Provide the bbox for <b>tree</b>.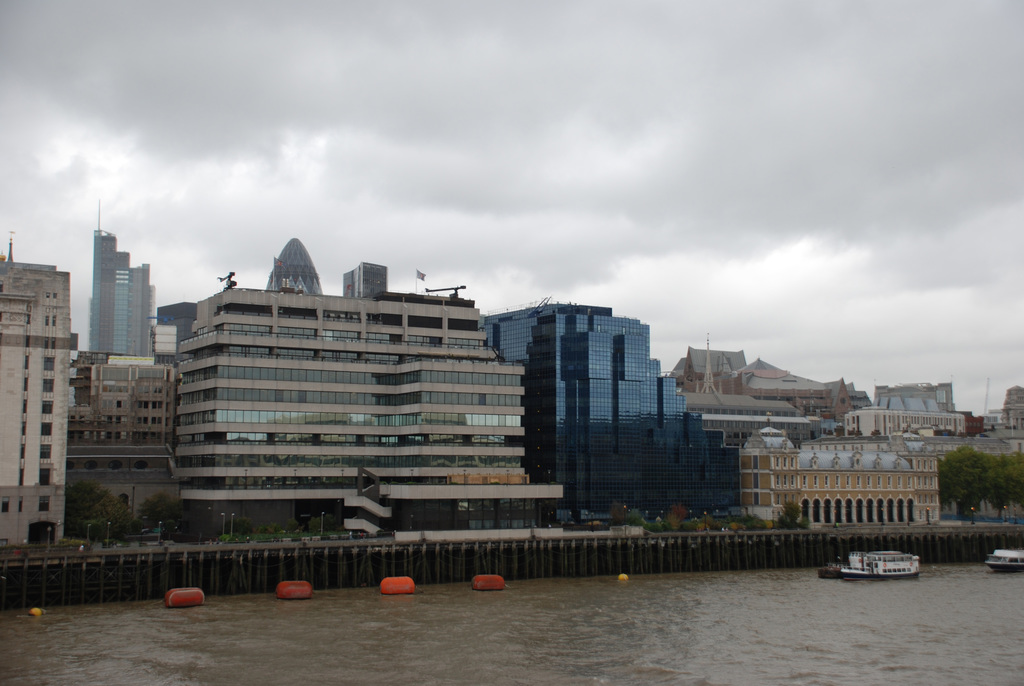
1005/446/1023/519.
